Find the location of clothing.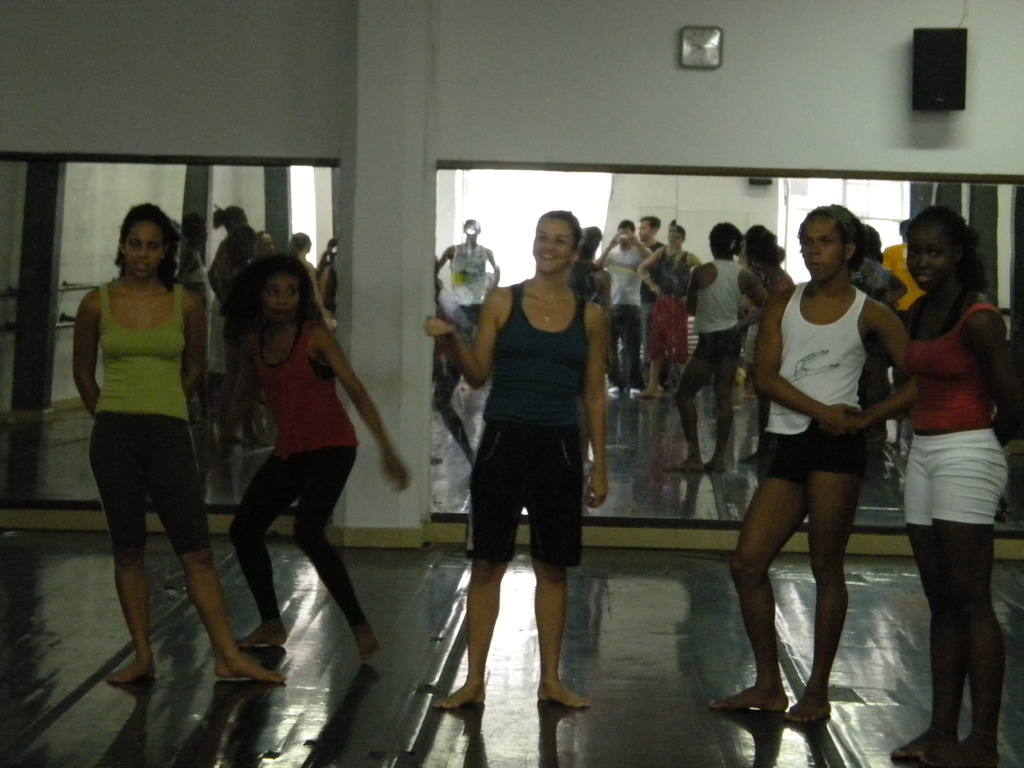
Location: left=184, top=253, right=219, bottom=358.
